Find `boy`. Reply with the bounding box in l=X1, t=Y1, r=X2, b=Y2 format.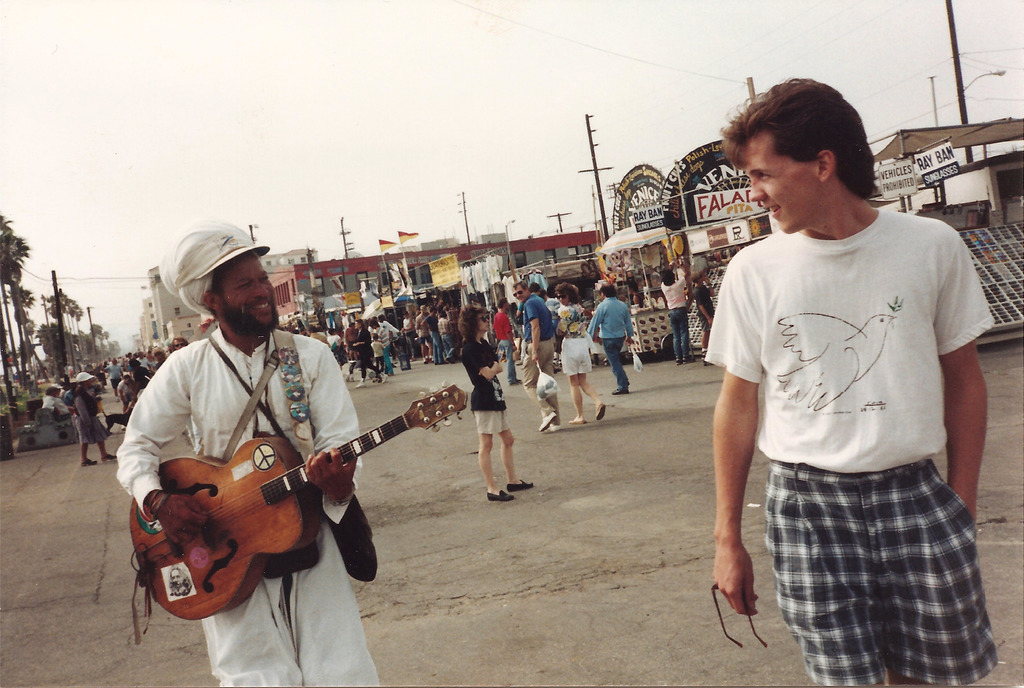
l=701, t=69, r=994, b=687.
